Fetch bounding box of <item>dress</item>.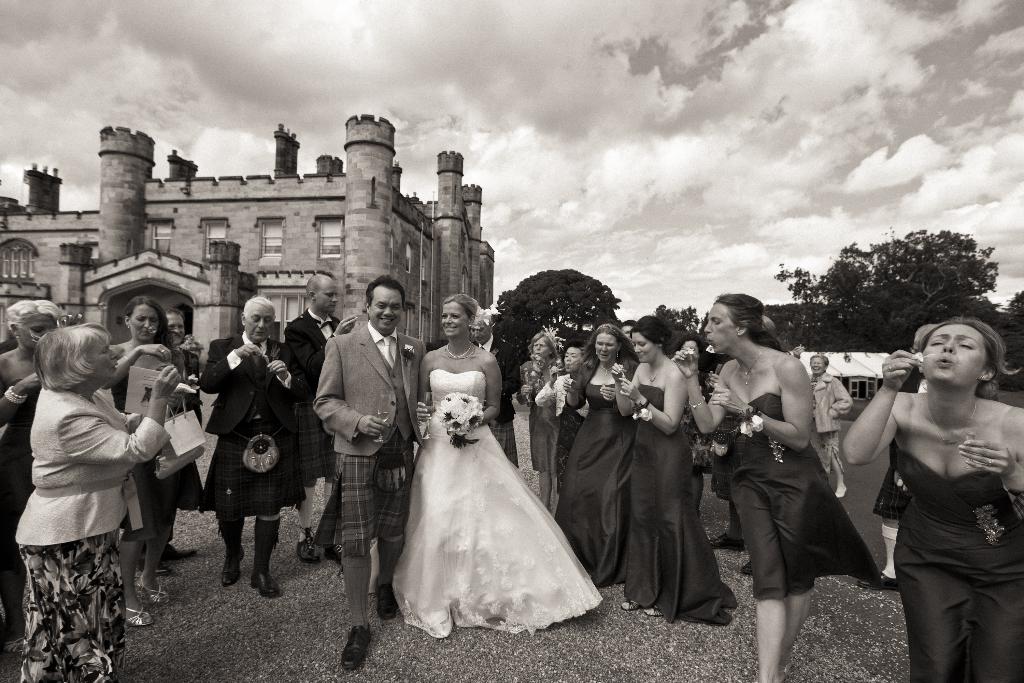
Bbox: {"left": 884, "top": 448, "right": 1023, "bottom": 682}.
